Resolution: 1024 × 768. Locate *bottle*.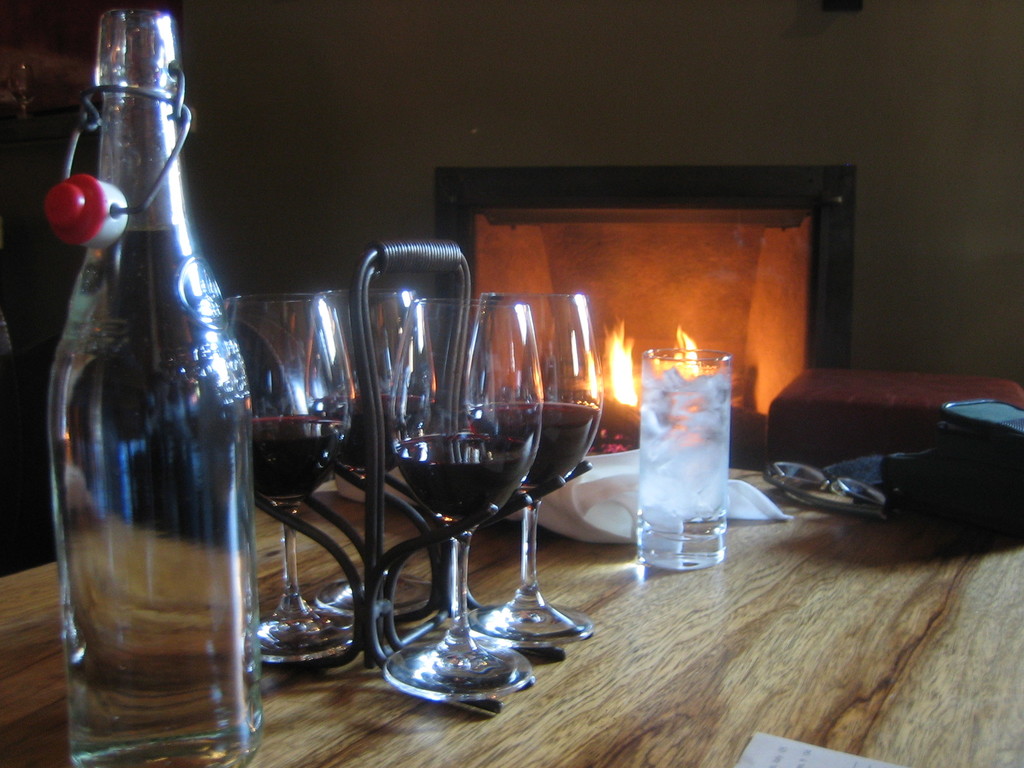
49 11 260 767.
